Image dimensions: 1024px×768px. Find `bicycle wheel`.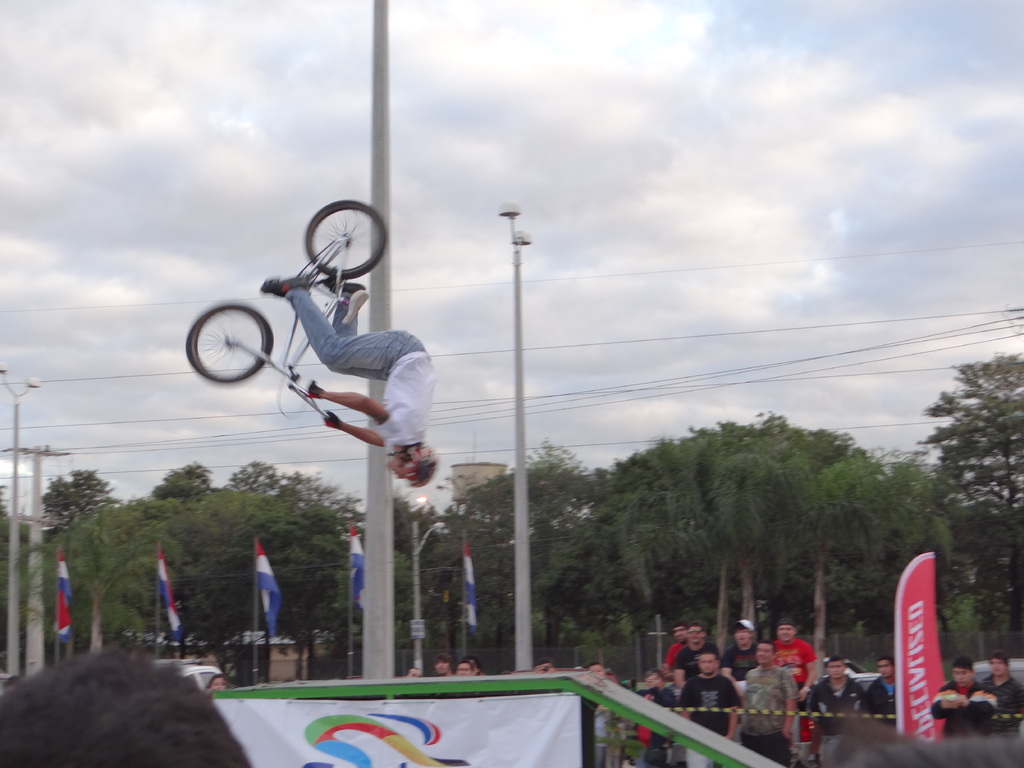
[left=186, top=295, right=271, bottom=388].
